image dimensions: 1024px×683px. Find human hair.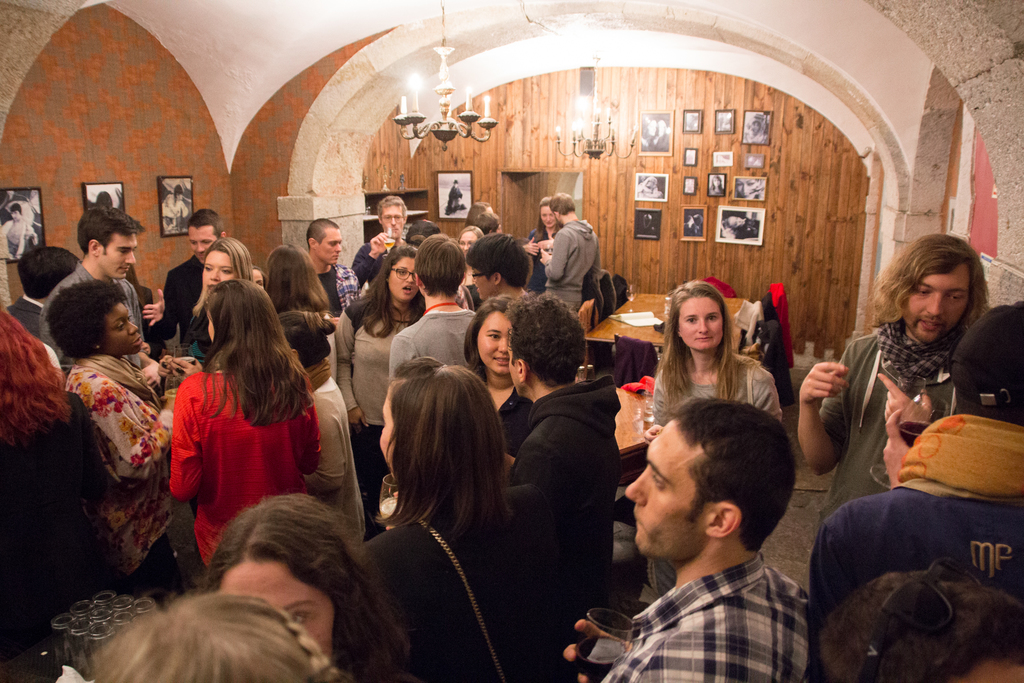
378/194/407/220.
